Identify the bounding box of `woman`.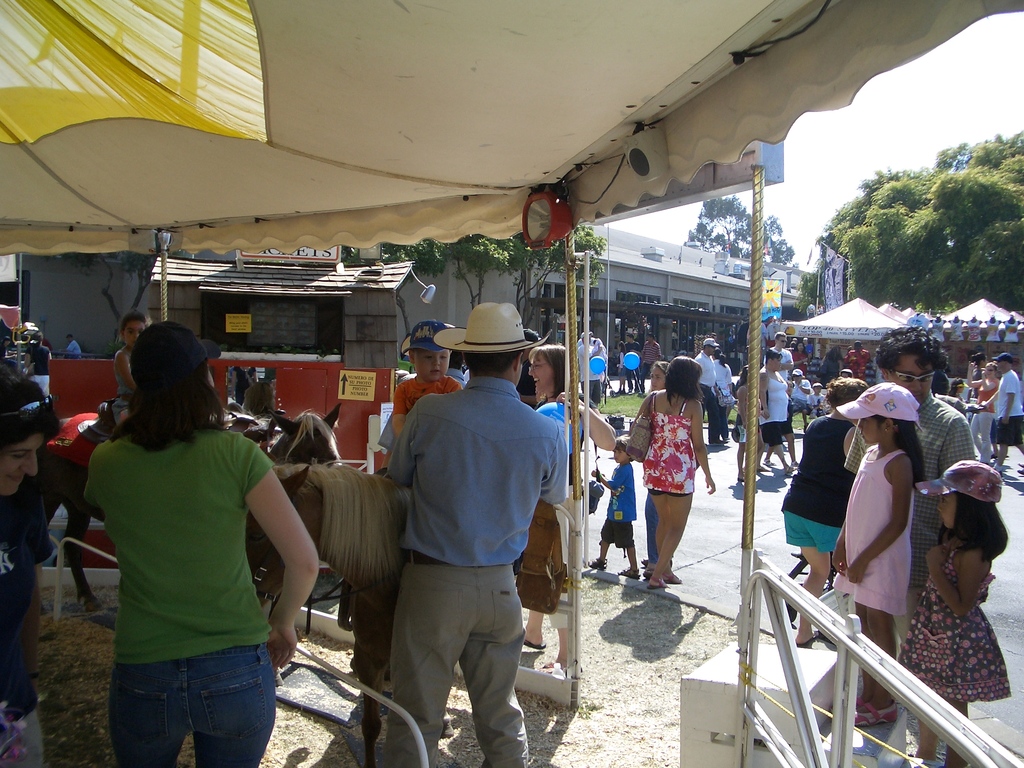
x1=623 y1=350 x2=722 y2=592.
